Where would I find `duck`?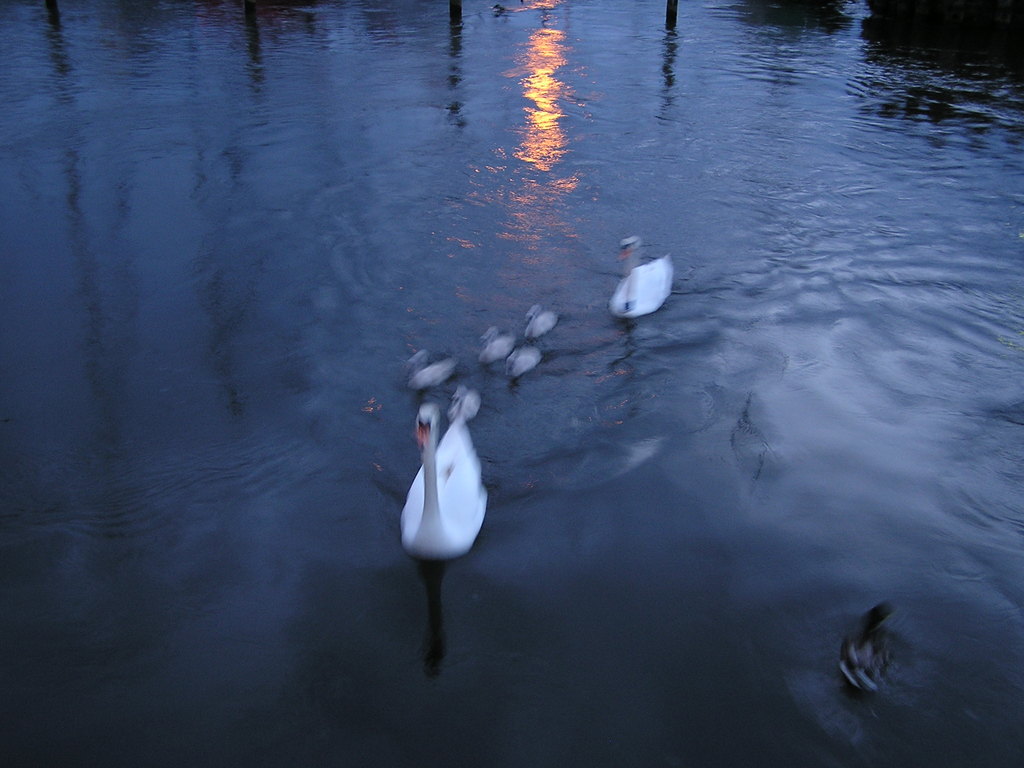
At <bbox>449, 388, 480, 429</bbox>.
